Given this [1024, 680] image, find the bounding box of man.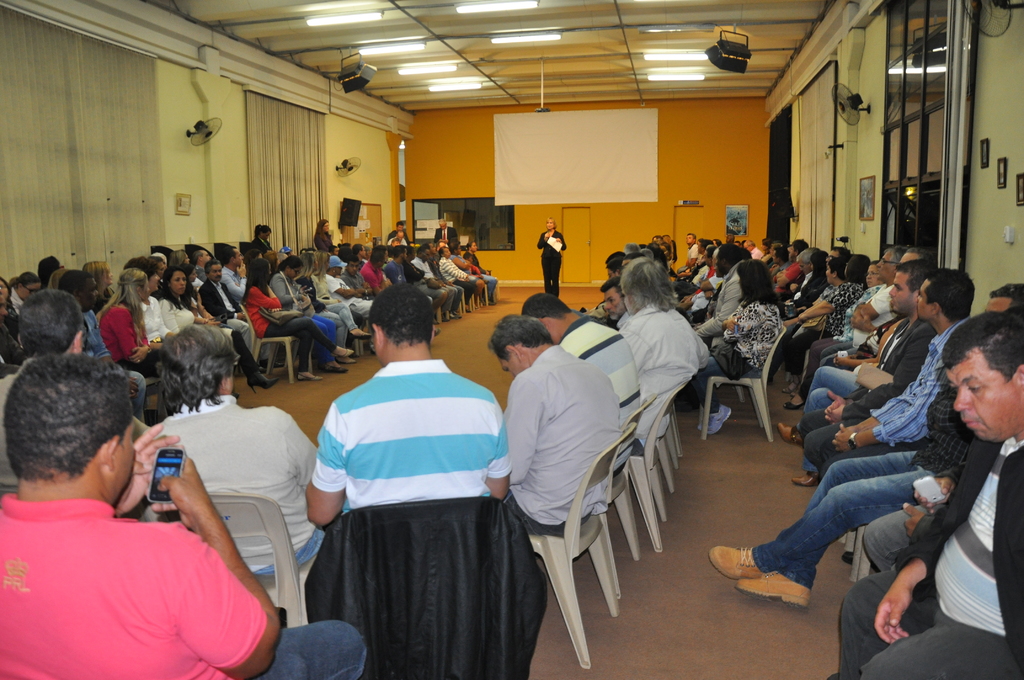
[614,255,711,455].
